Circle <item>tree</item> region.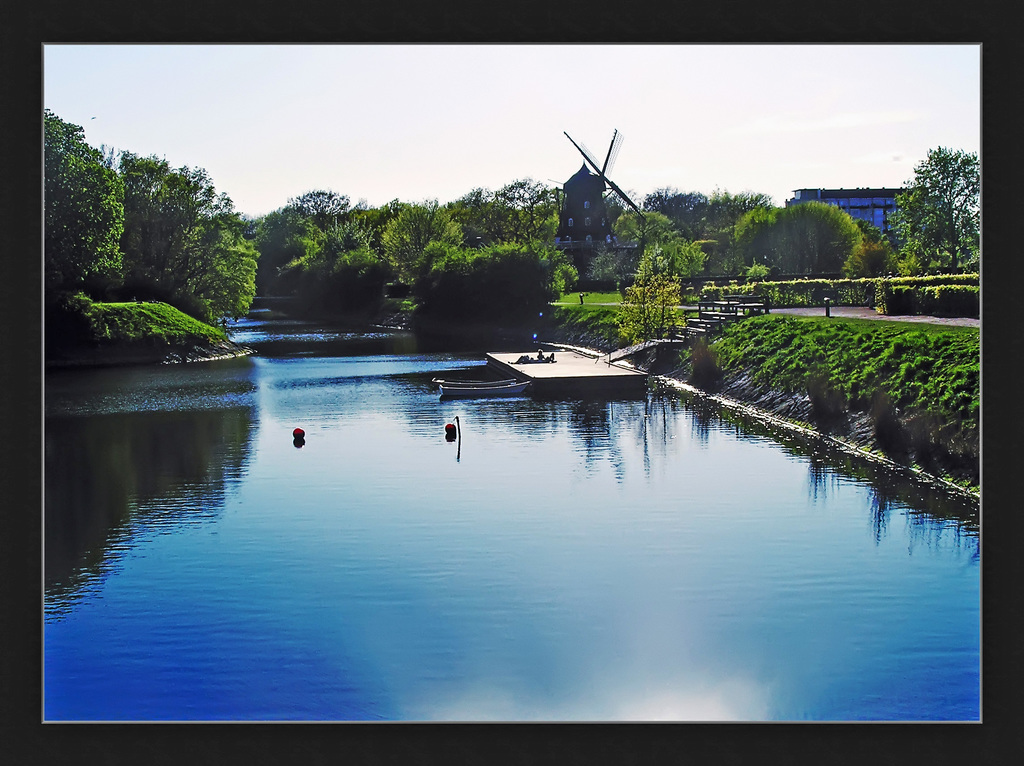
Region: Rect(190, 182, 292, 335).
